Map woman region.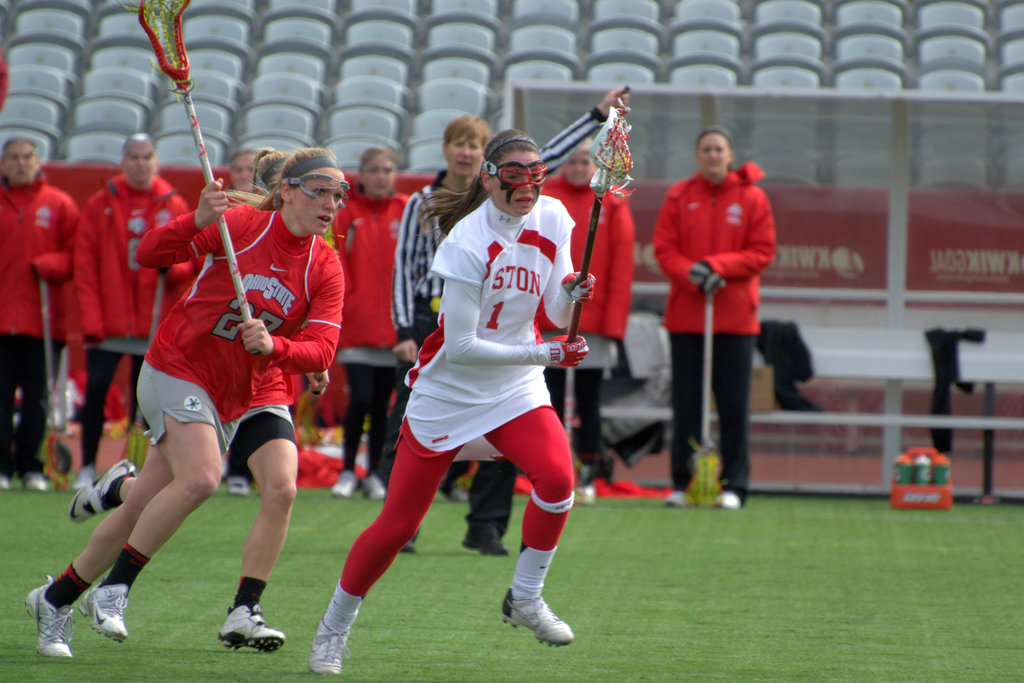
Mapped to box=[19, 139, 355, 665].
